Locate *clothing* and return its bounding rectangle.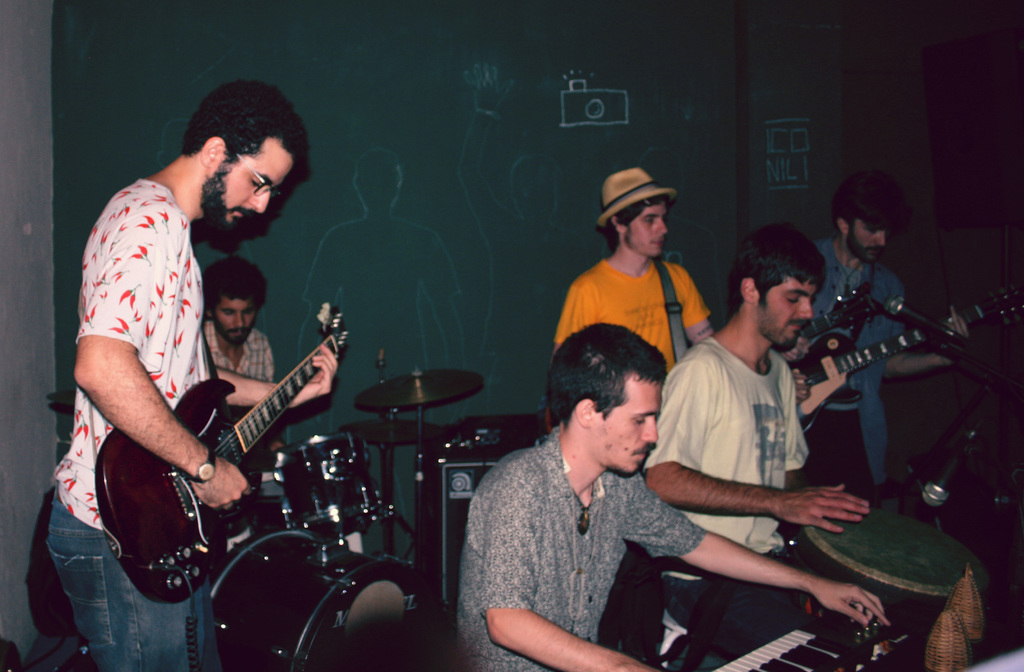
bbox(44, 171, 211, 671).
